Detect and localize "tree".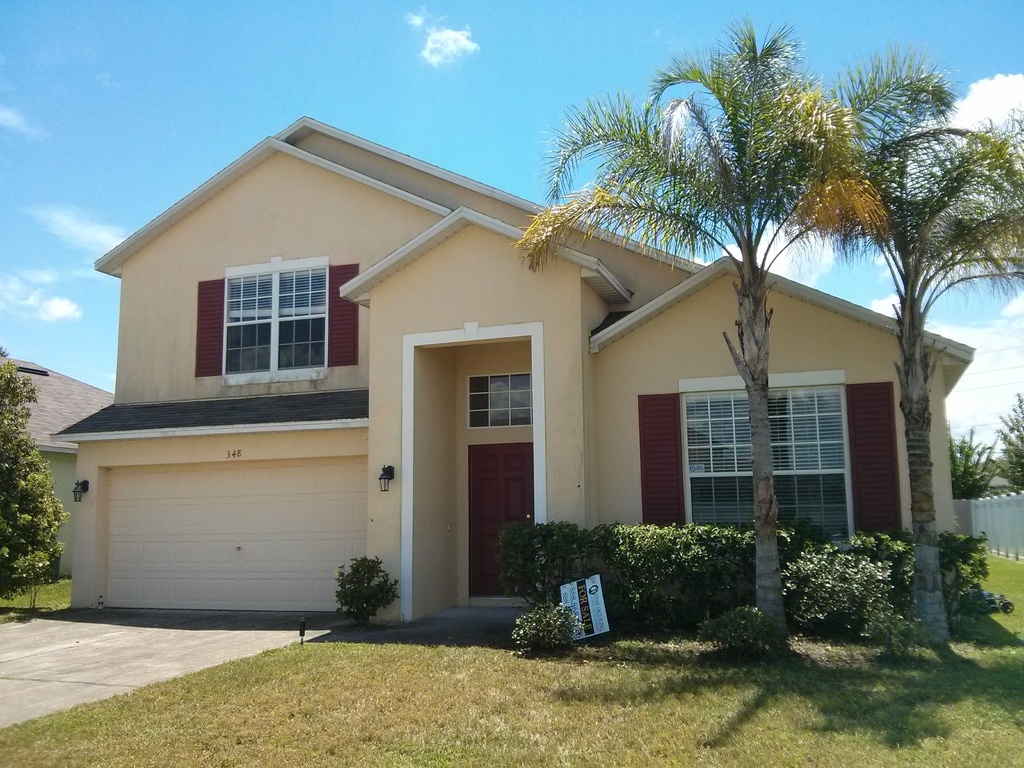
Localized at 828 68 1023 654.
